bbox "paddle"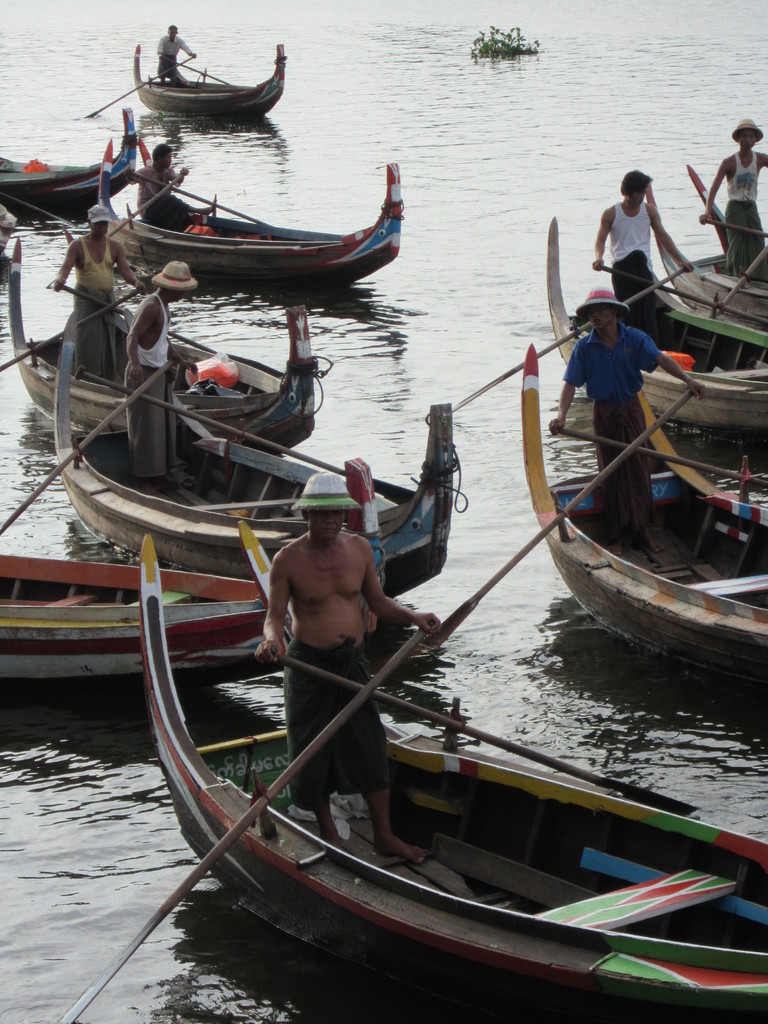
crop(0, 287, 139, 373)
